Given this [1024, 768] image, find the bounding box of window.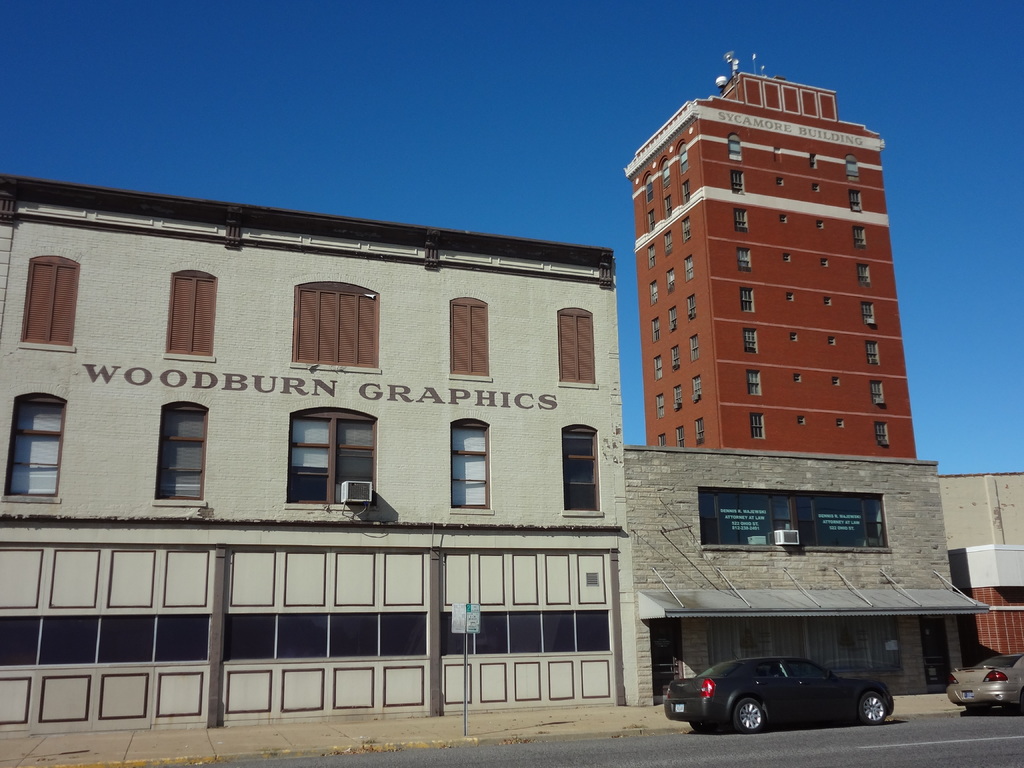
box(562, 424, 602, 511).
